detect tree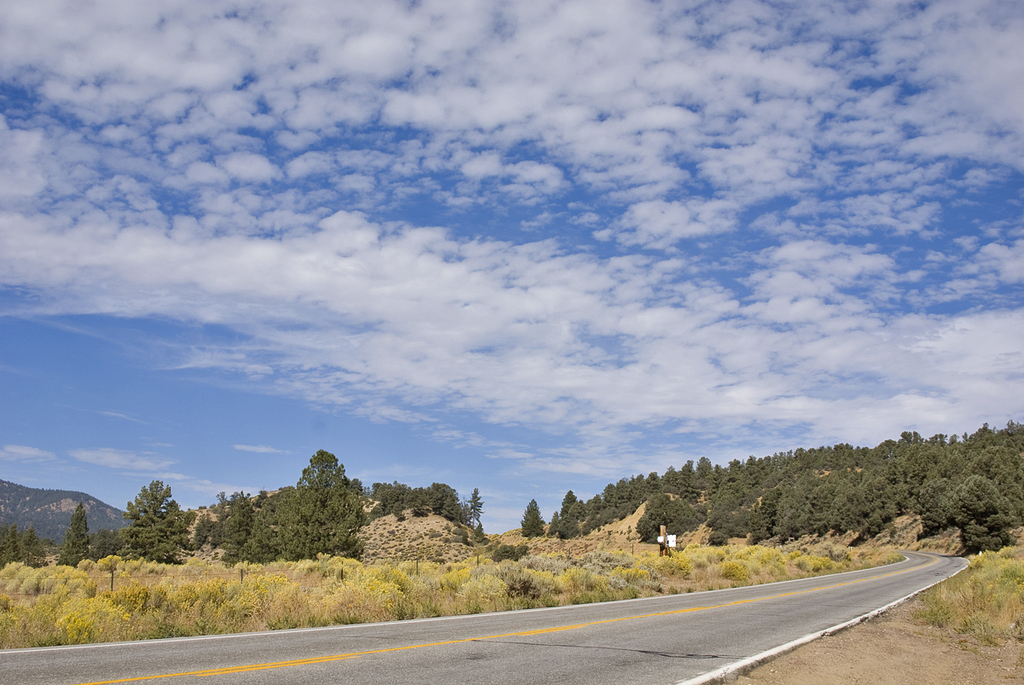
locate(256, 453, 393, 559)
